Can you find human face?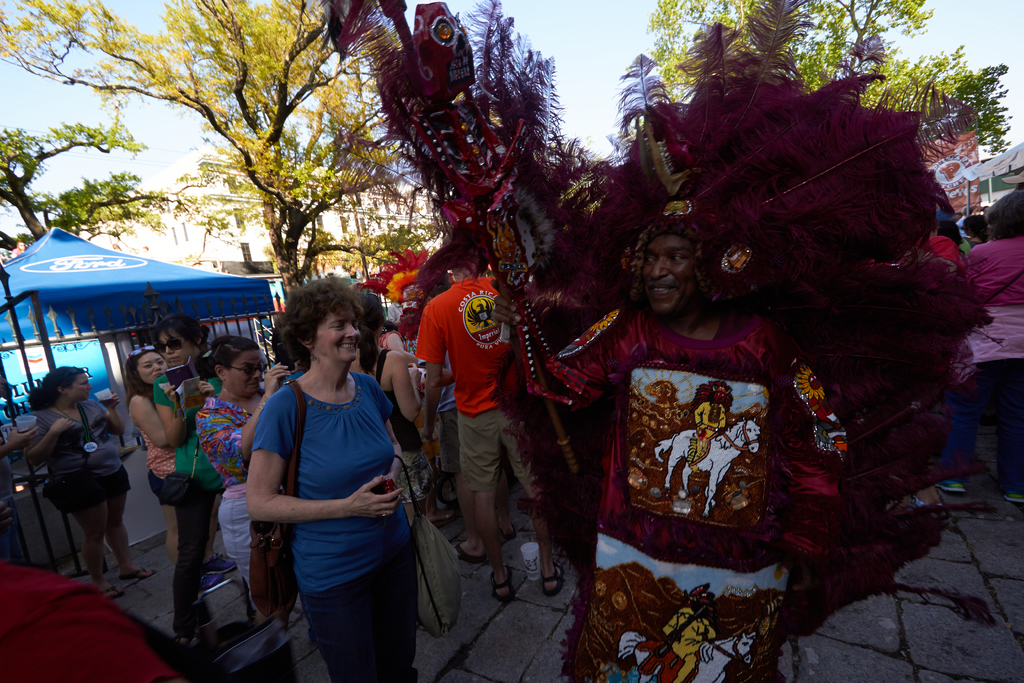
Yes, bounding box: region(67, 372, 90, 400).
